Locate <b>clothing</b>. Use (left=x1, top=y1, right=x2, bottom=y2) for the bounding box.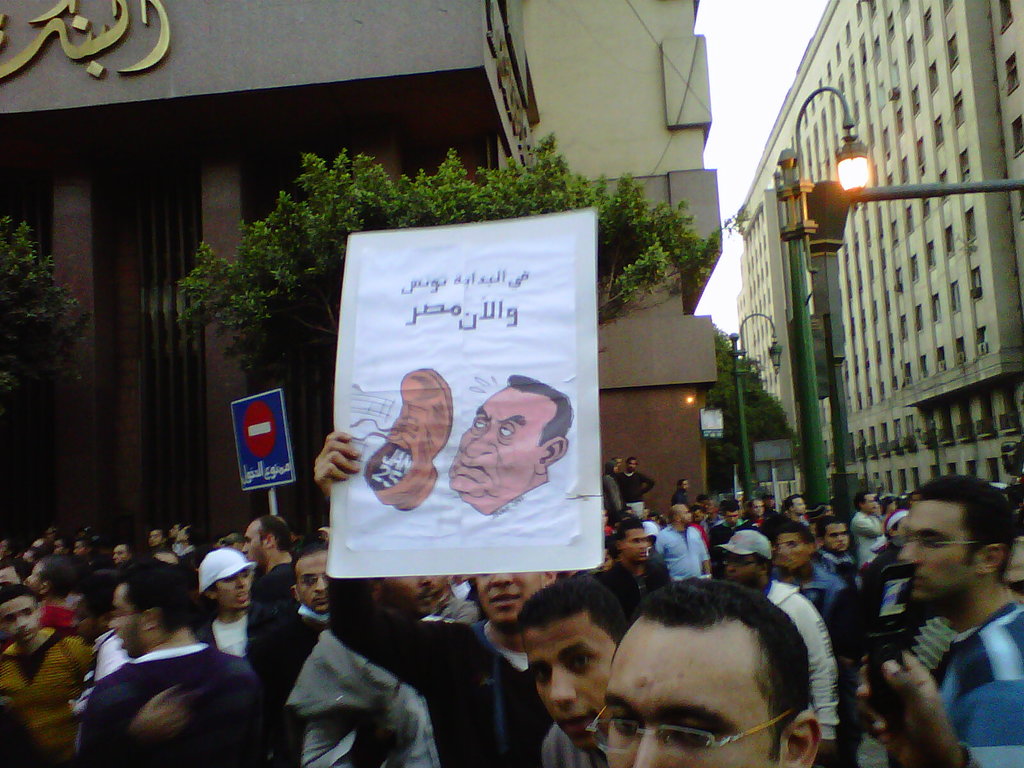
(left=856, top=539, right=922, bottom=709).
